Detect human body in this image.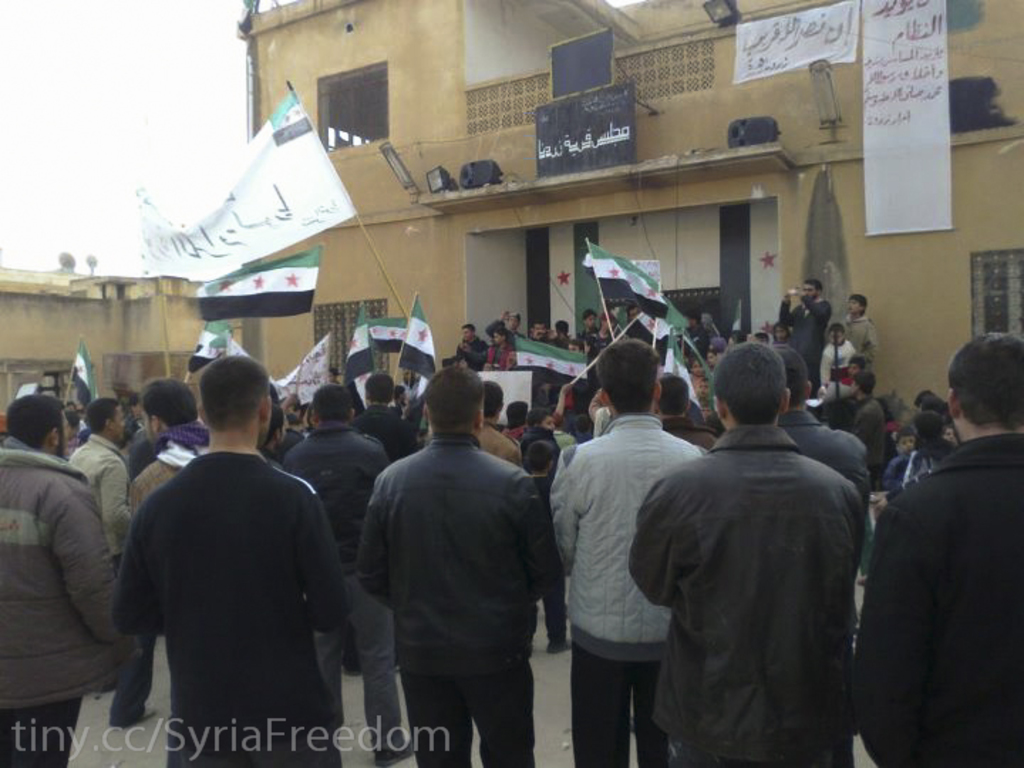
Detection: BBox(530, 323, 546, 338).
